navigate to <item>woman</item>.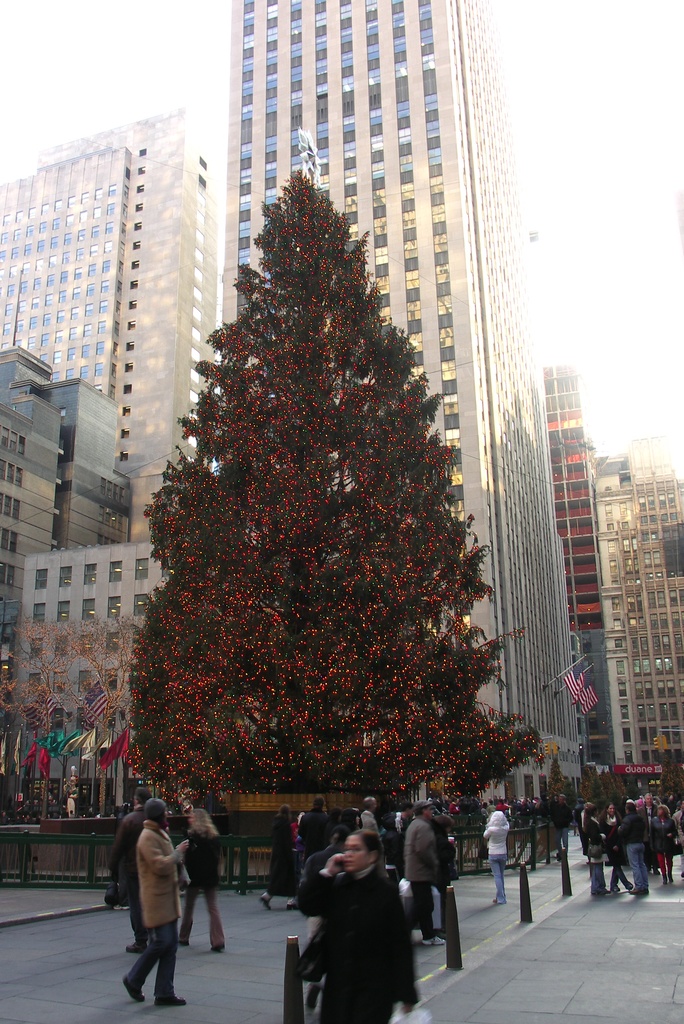
Navigation target: [653, 803, 683, 885].
